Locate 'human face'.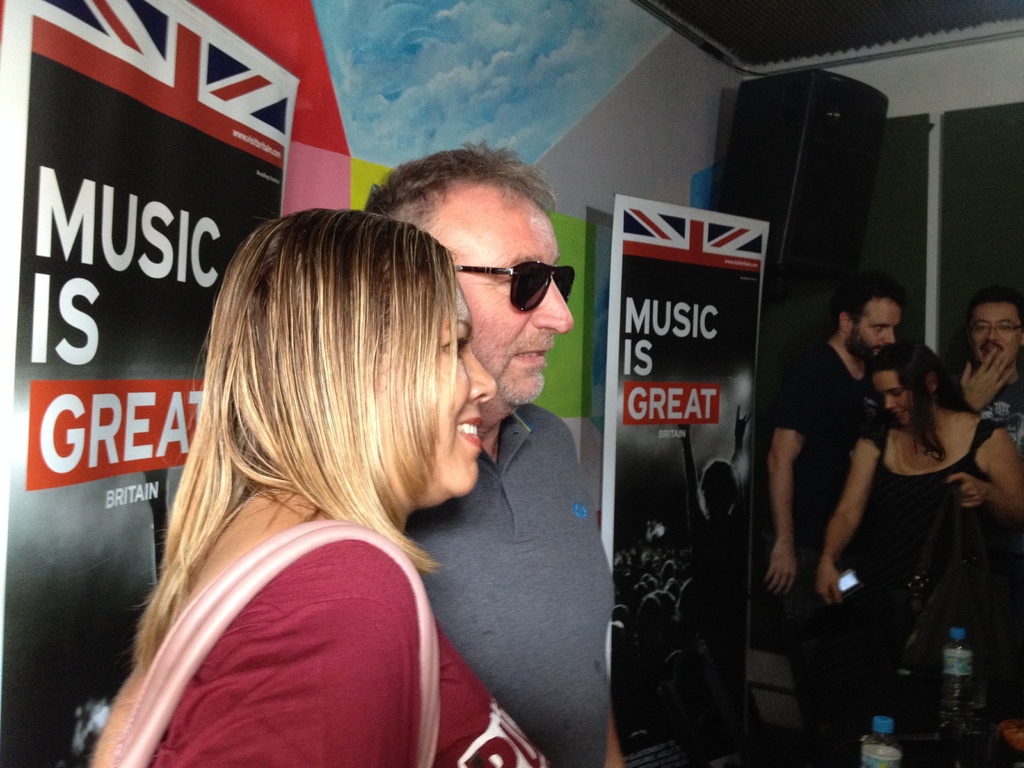
Bounding box: <box>968,303,1022,369</box>.
